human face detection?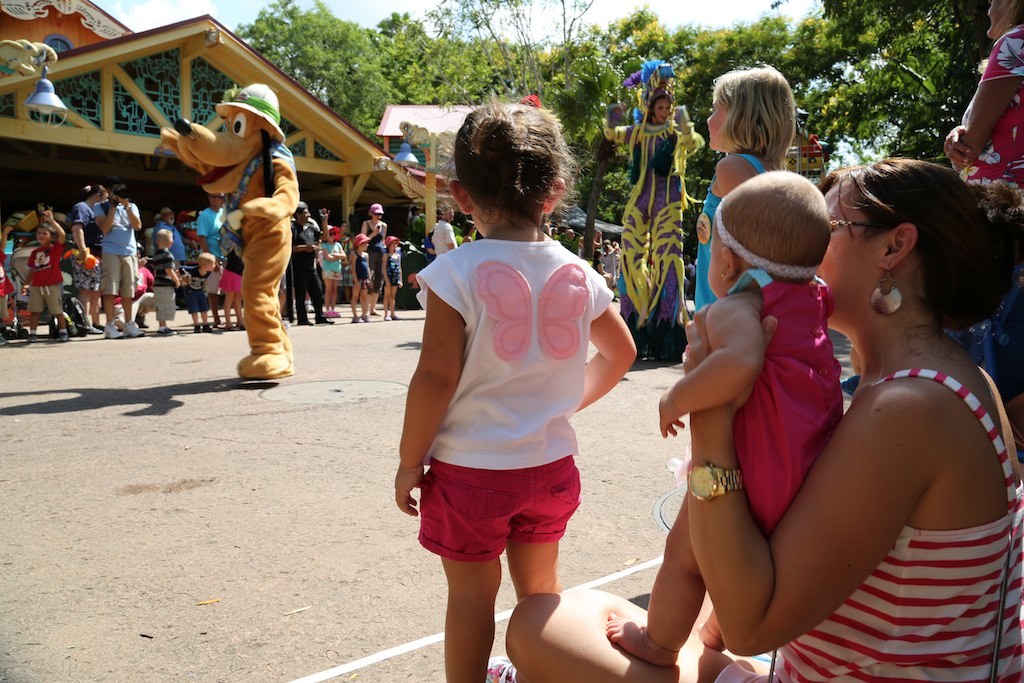
[41, 227, 49, 241]
